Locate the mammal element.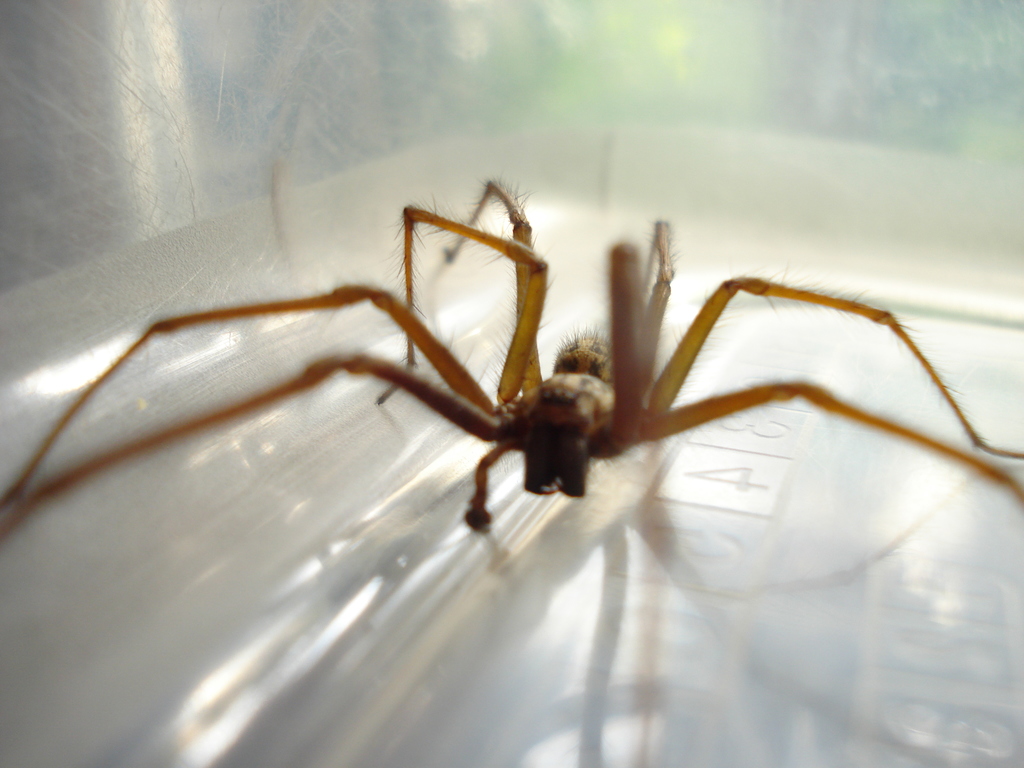
Element bbox: (0,174,1023,543).
